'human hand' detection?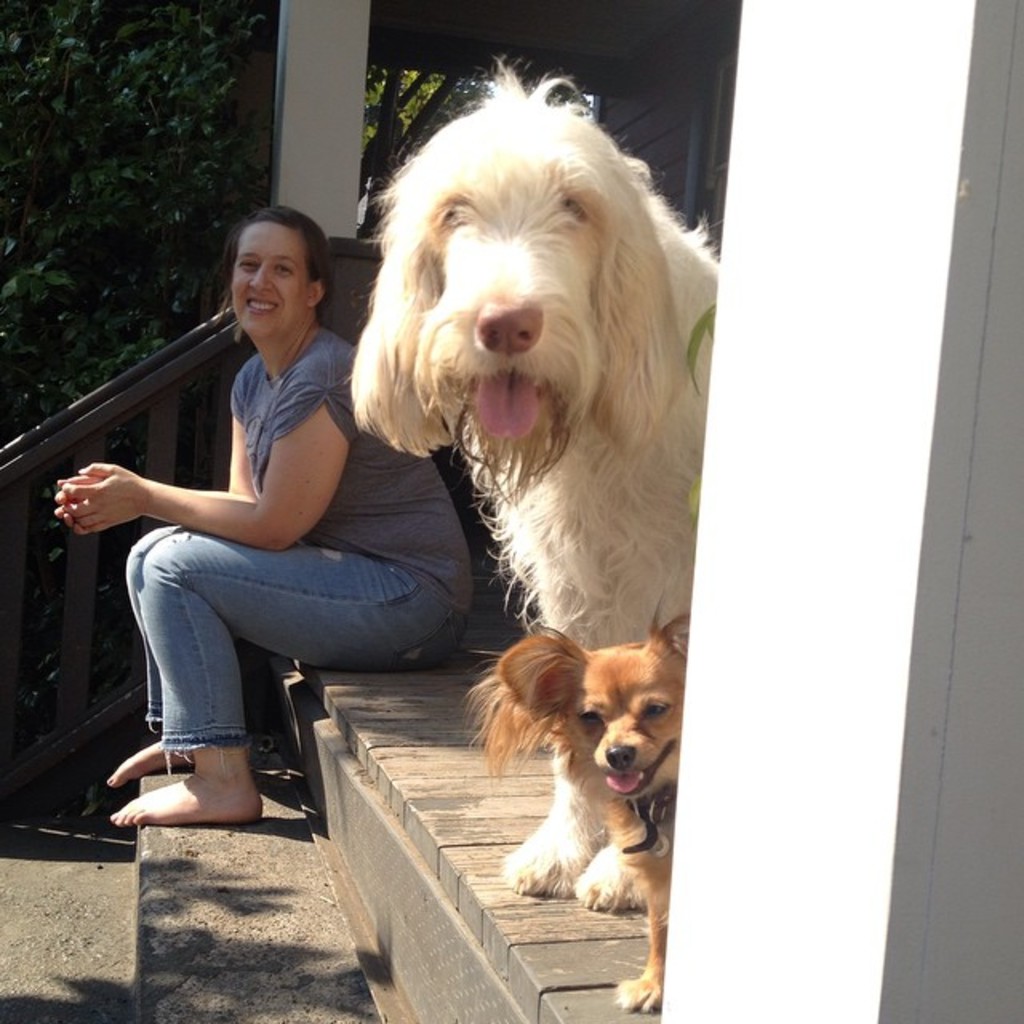
[x1=43, y1=451, x2=176, y2=549]
